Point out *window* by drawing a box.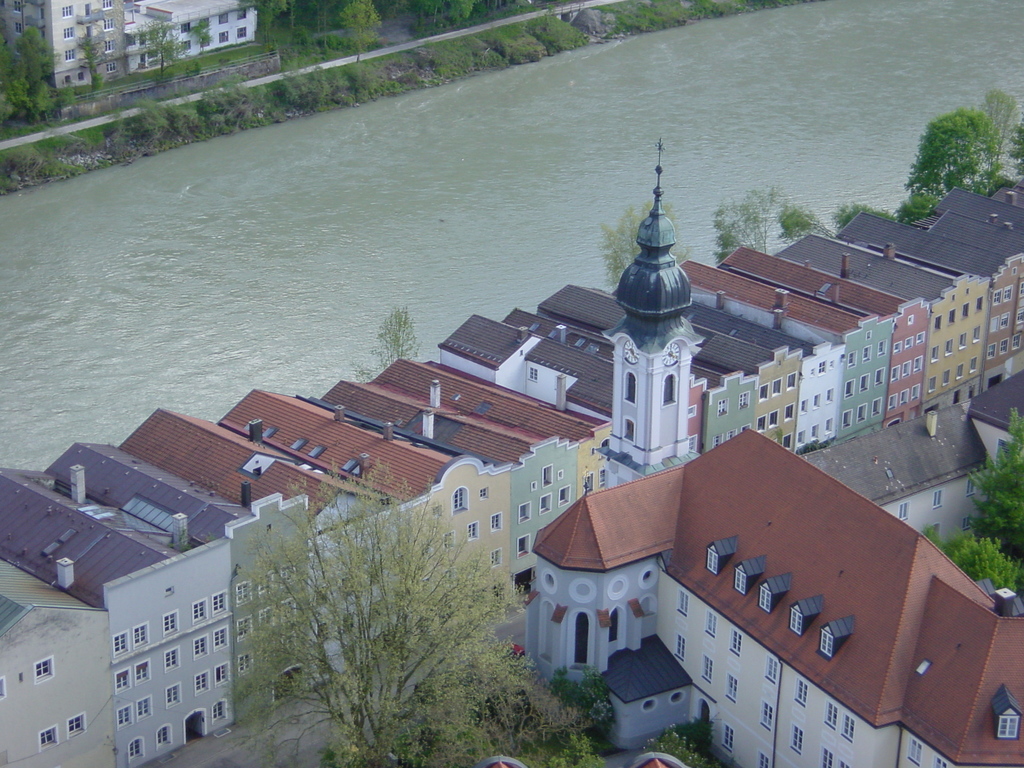
box=[977, 294, 989, 312].
